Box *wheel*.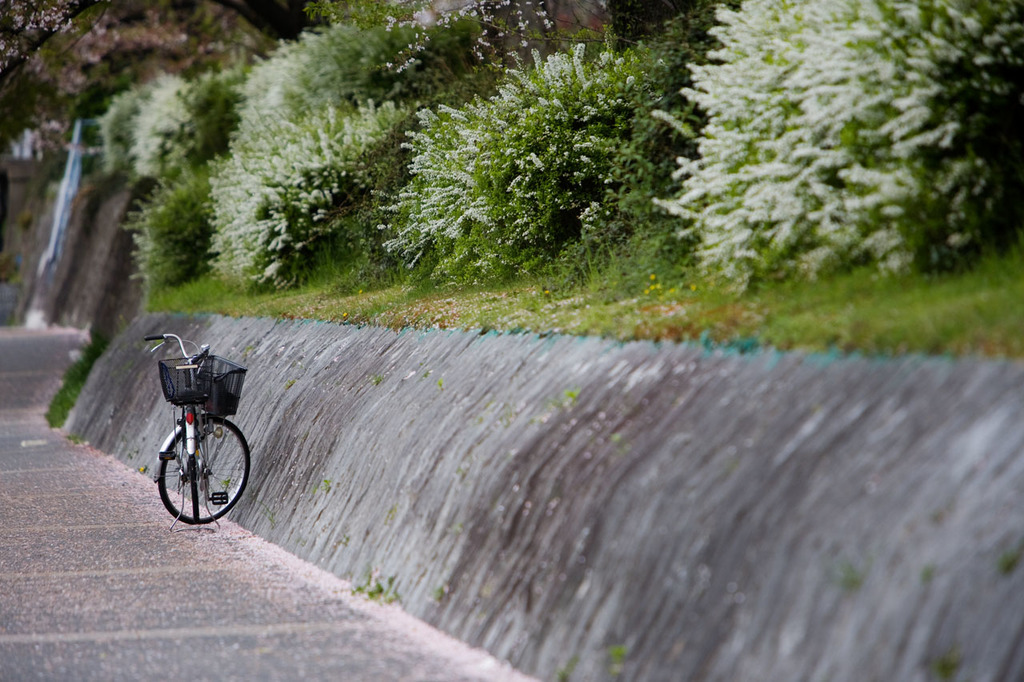
bbox=(190, 456, 200, 522).
